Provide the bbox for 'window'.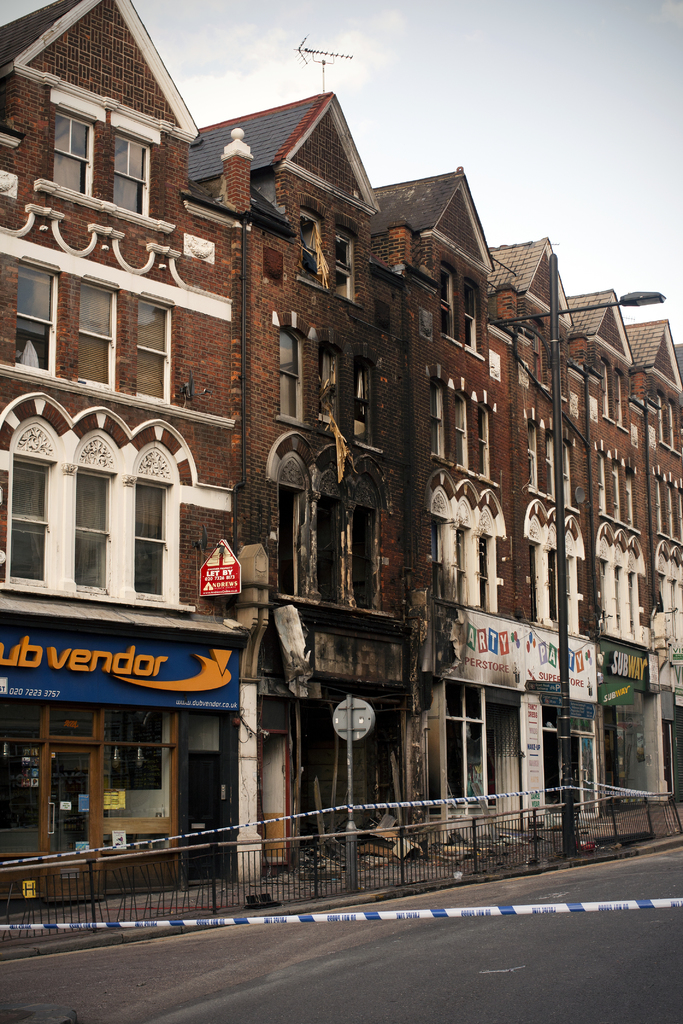
locate(475, 392, 498, 487).
